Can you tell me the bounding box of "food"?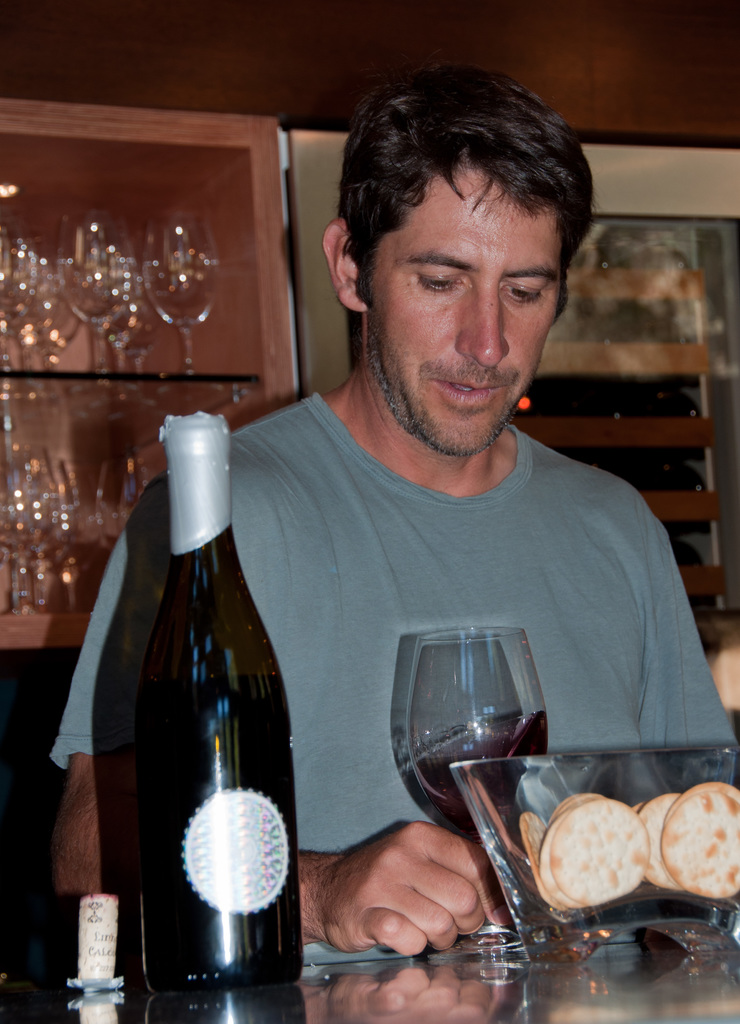
detection(661, 781, 739, 900).
